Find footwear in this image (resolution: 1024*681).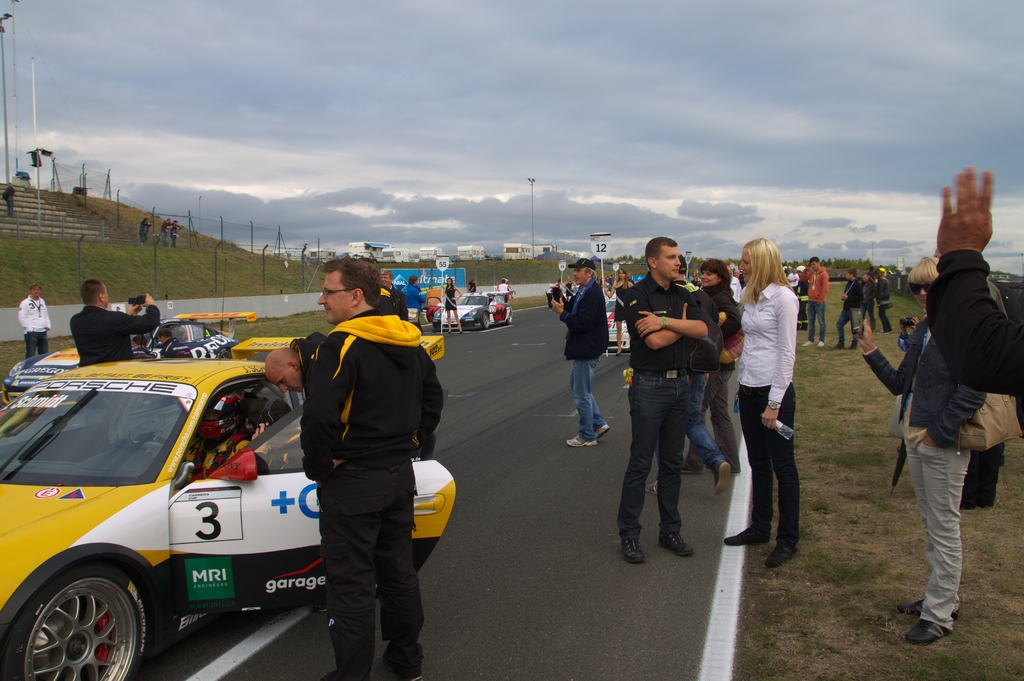
bbox=[721, 527, 772, 549].
